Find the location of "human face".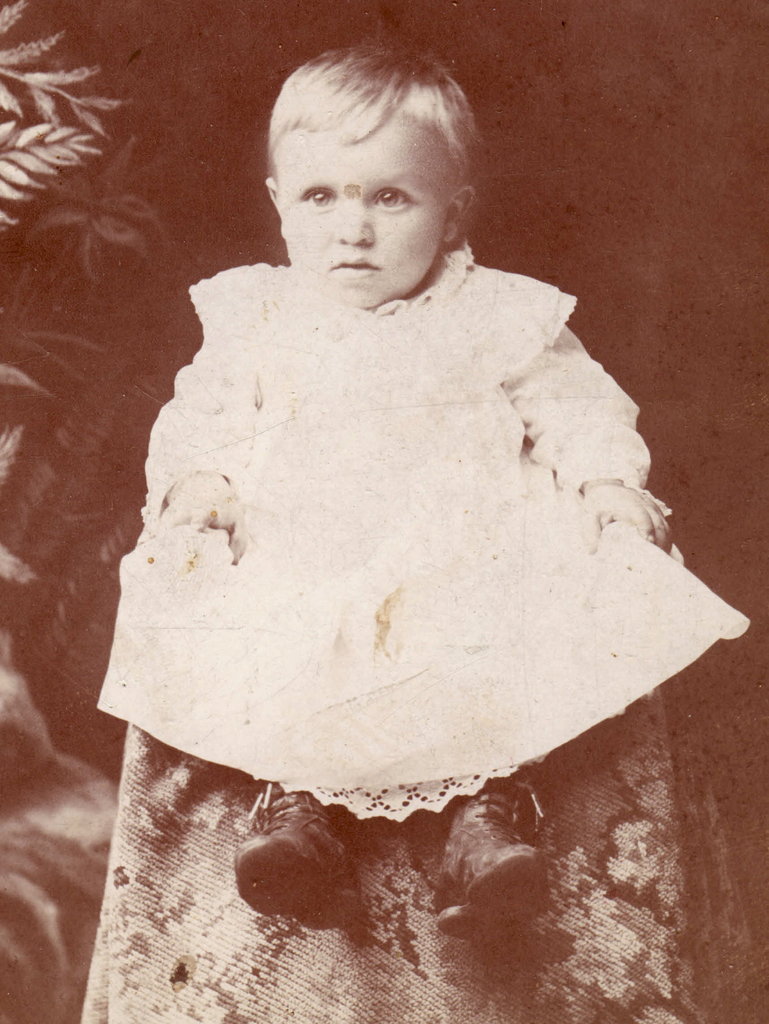
Location: [x1=275, y1=109, x2=462, y2=305].
